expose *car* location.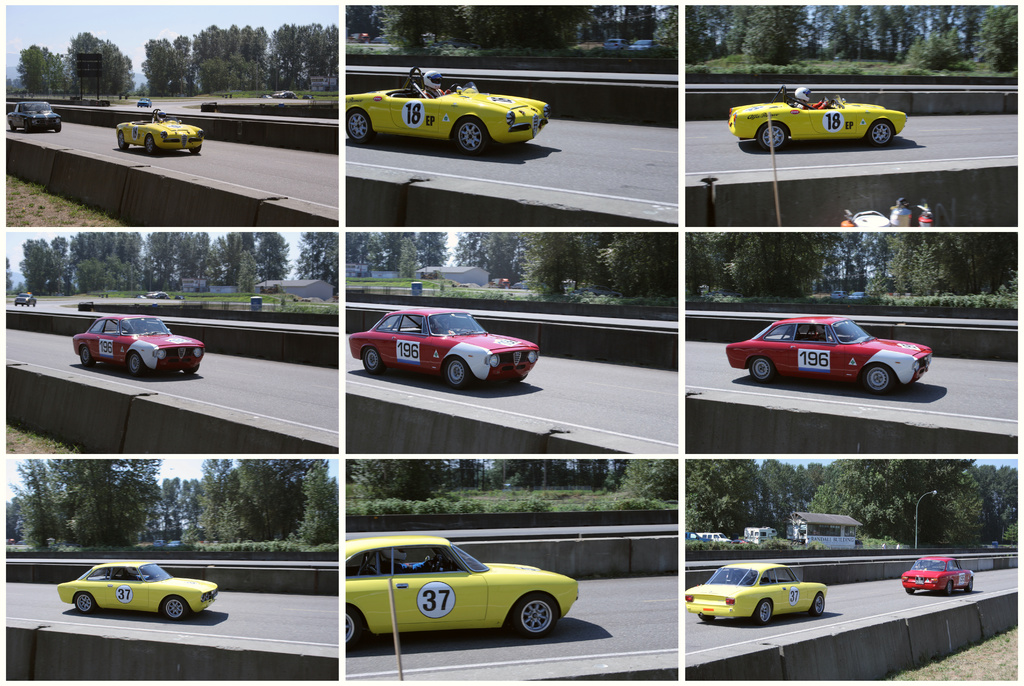
Exposed at [x1=348, y1=308, x2=538, y2=391].
